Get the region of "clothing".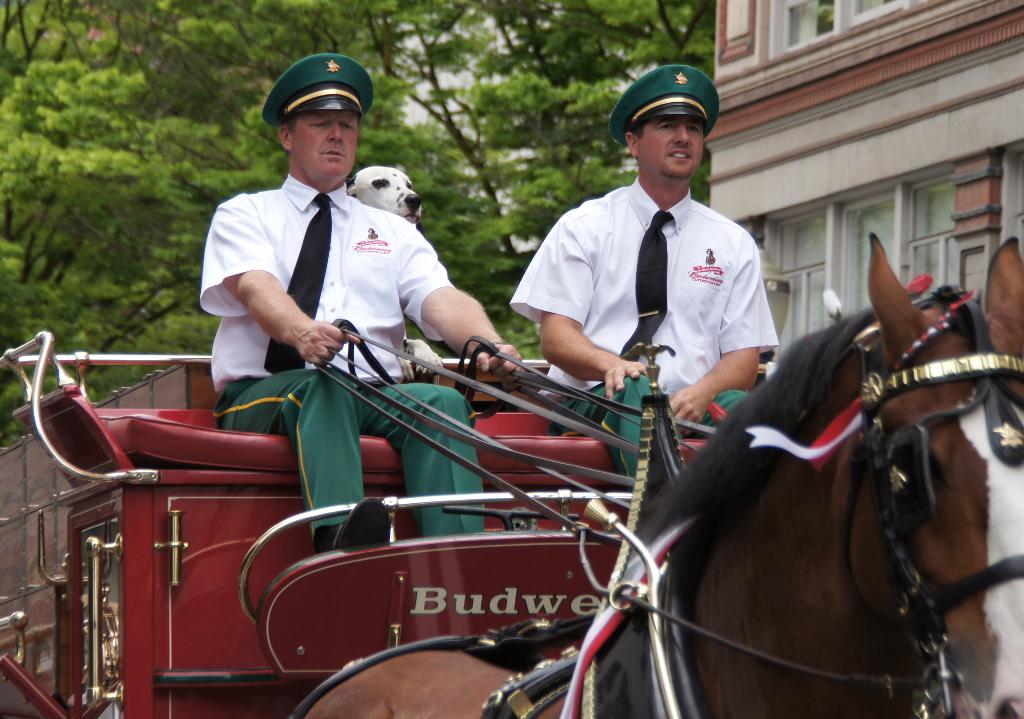
detection(504, 177, 774, 487).
